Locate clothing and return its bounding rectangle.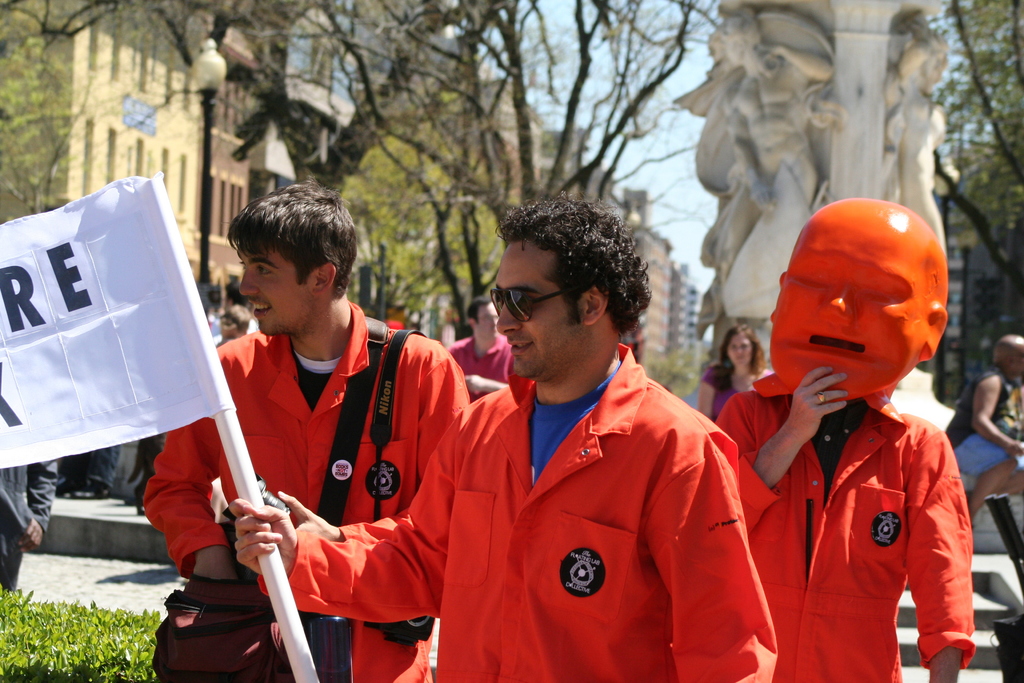
rect(717, 393, 972, 682).
